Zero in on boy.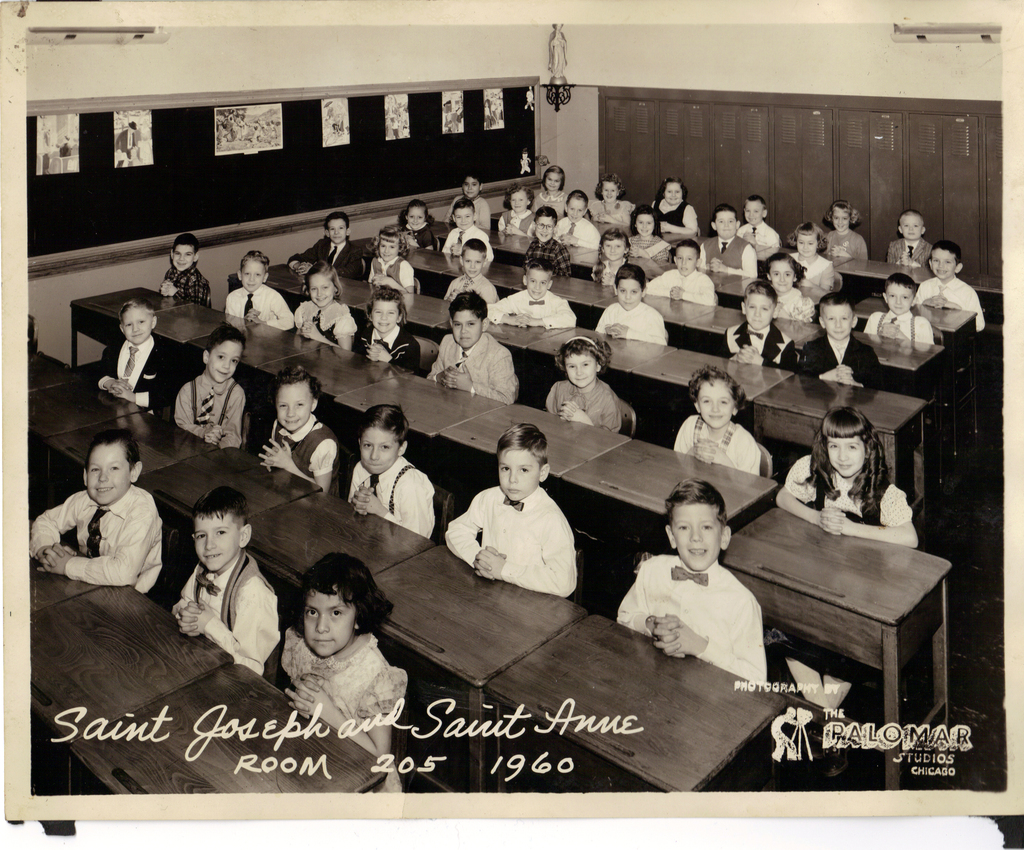
Zeroed in: (287,211,364,285).
